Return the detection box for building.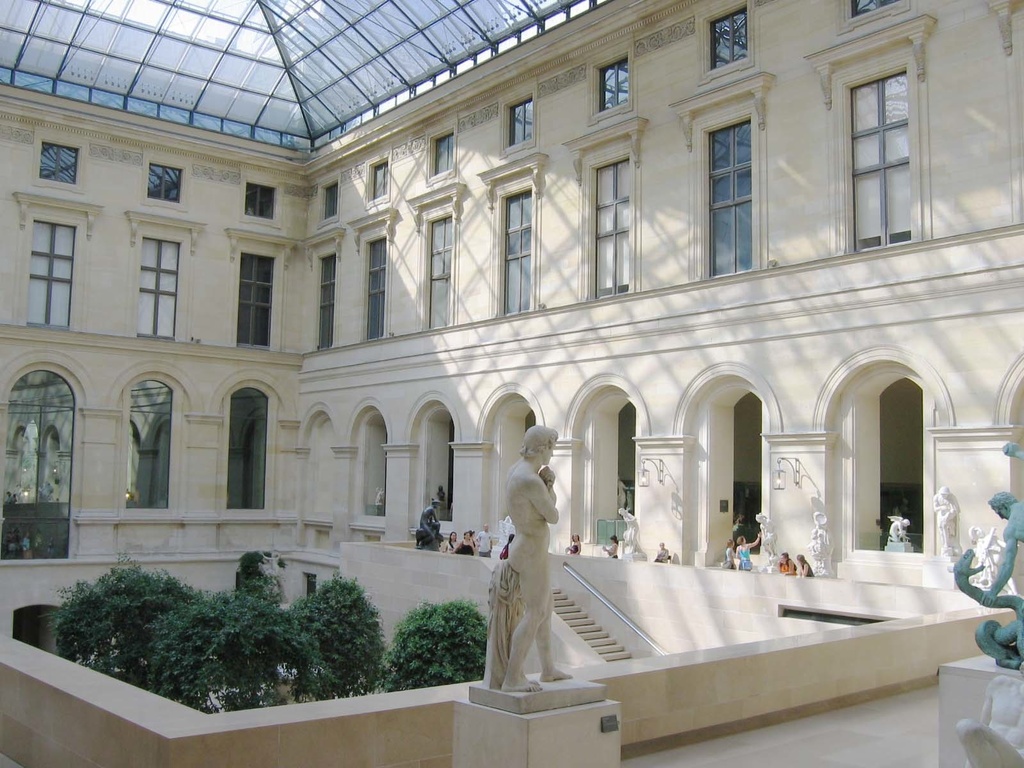
[0, 0, 1023, 767].
